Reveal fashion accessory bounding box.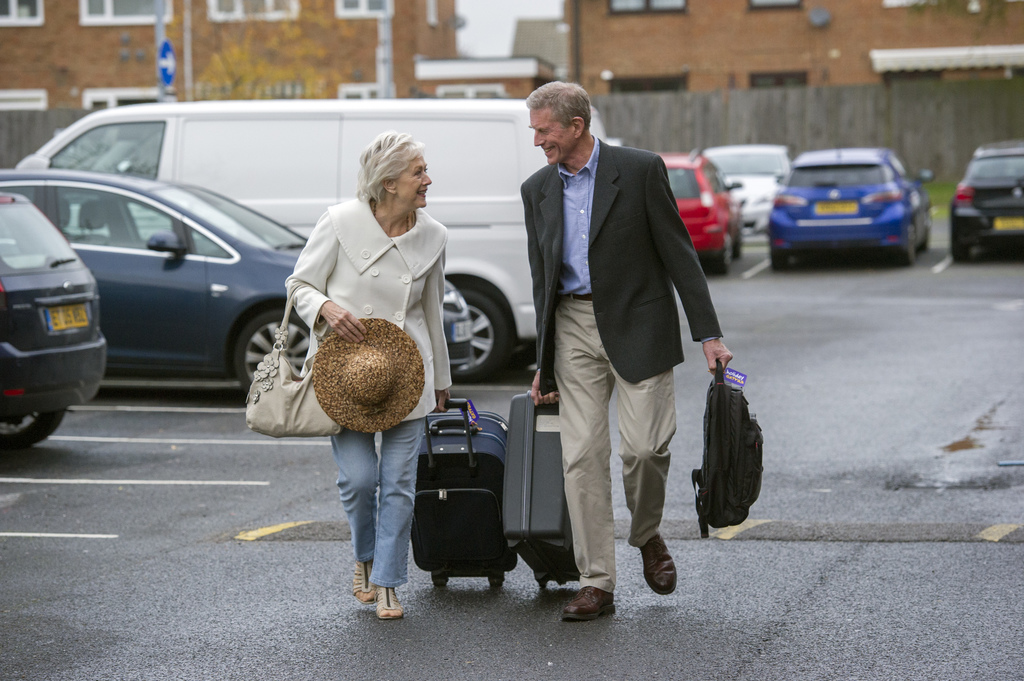
Revealed: 391 188 399 193.
